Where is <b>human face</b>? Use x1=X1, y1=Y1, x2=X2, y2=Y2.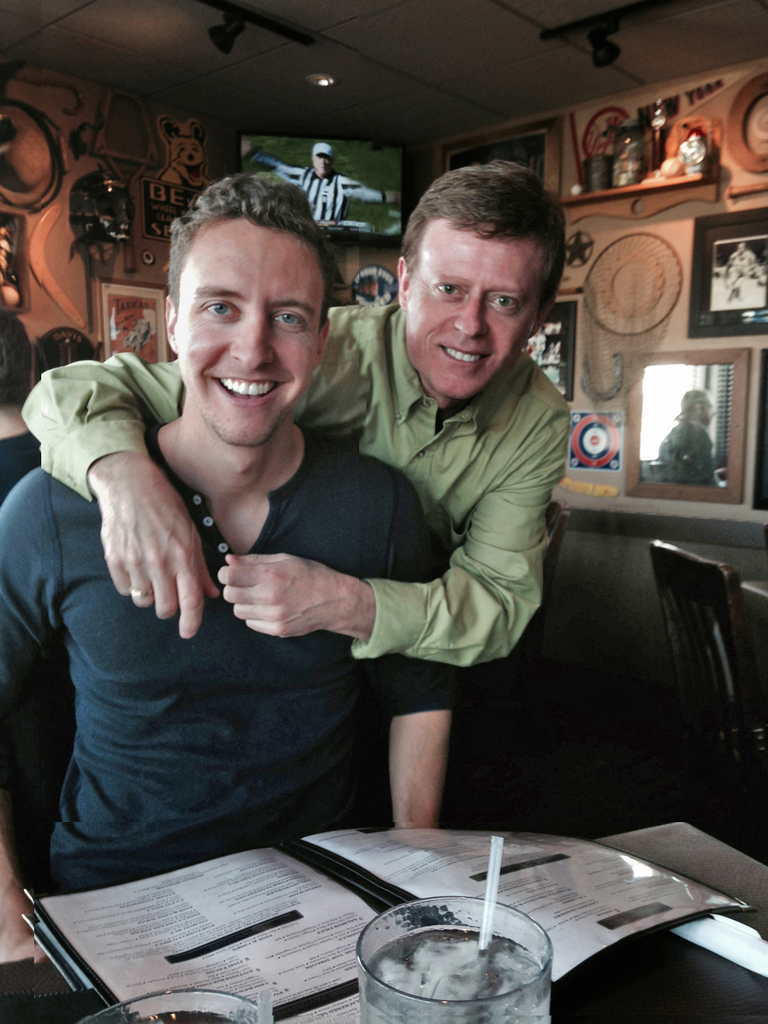
x1=313, y1=154, x2=332, y2=175.
